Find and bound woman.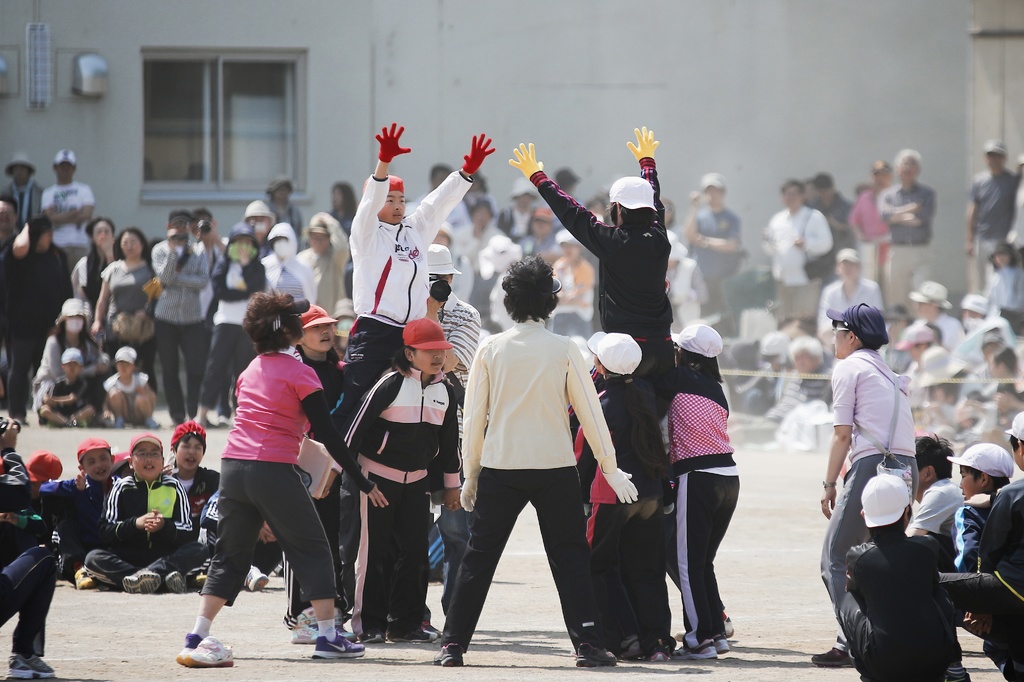
Bound: (x1=988, y1=239, x2=1021, y2=313).
